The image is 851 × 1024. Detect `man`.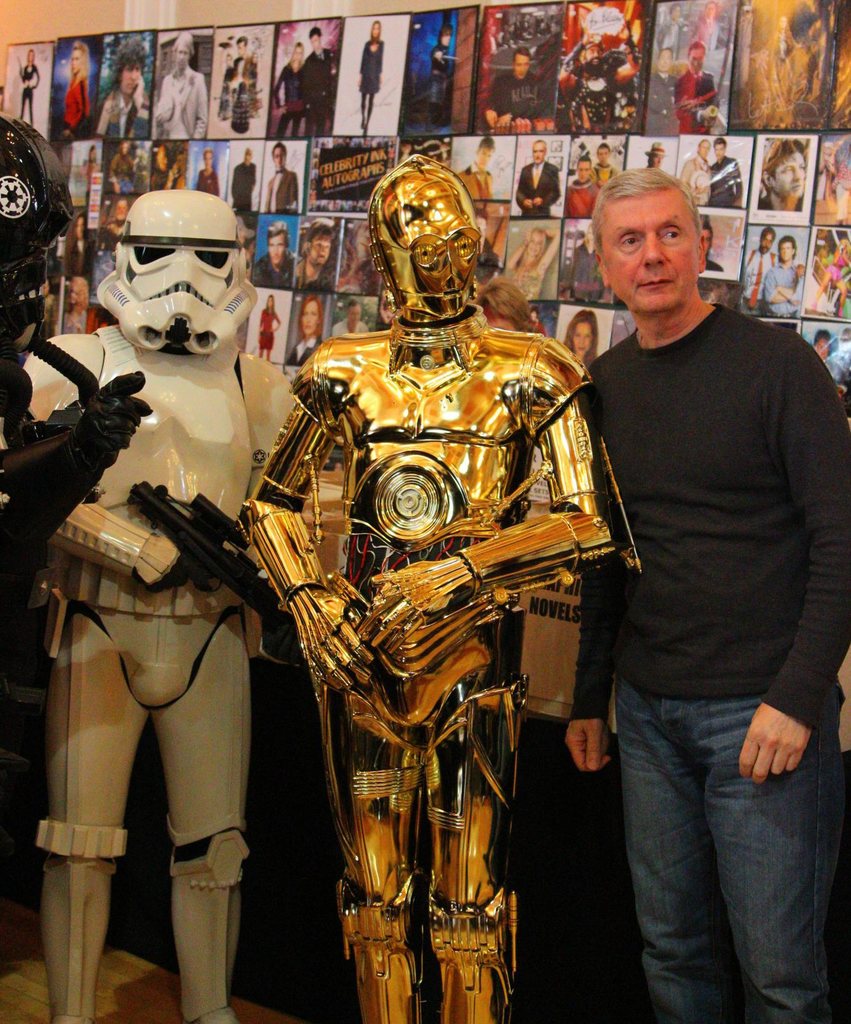
Detection: BBox(564, 35, 641, 134).
